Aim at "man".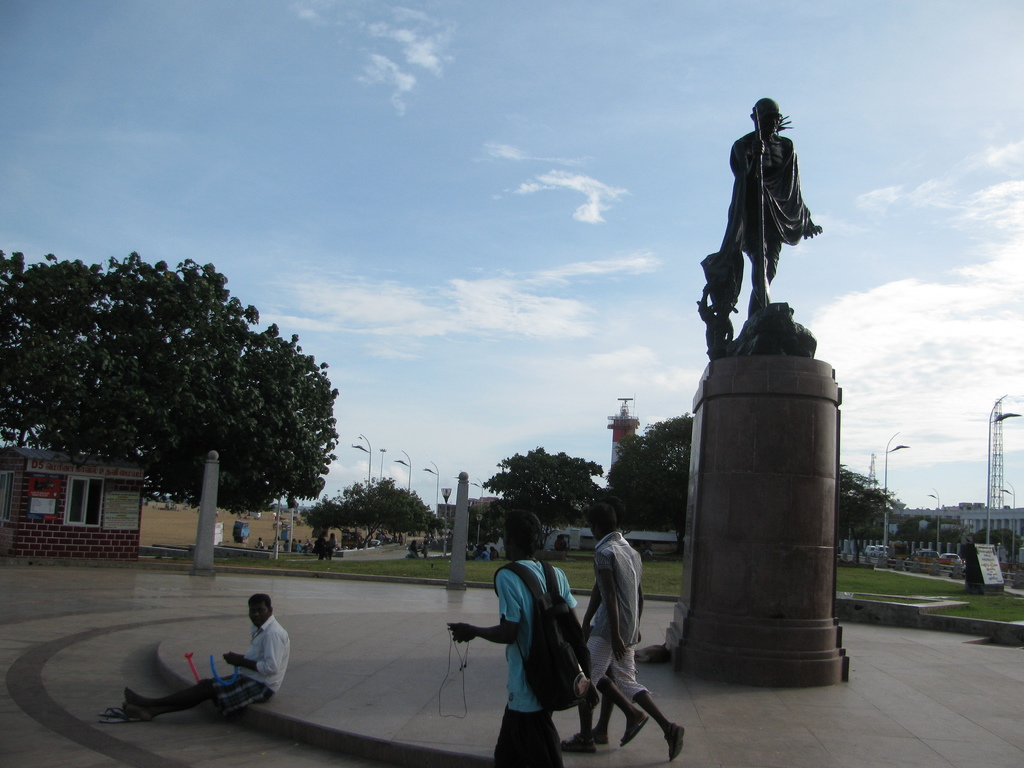
Aimed at l=446, t=509, r=599, b=767.
